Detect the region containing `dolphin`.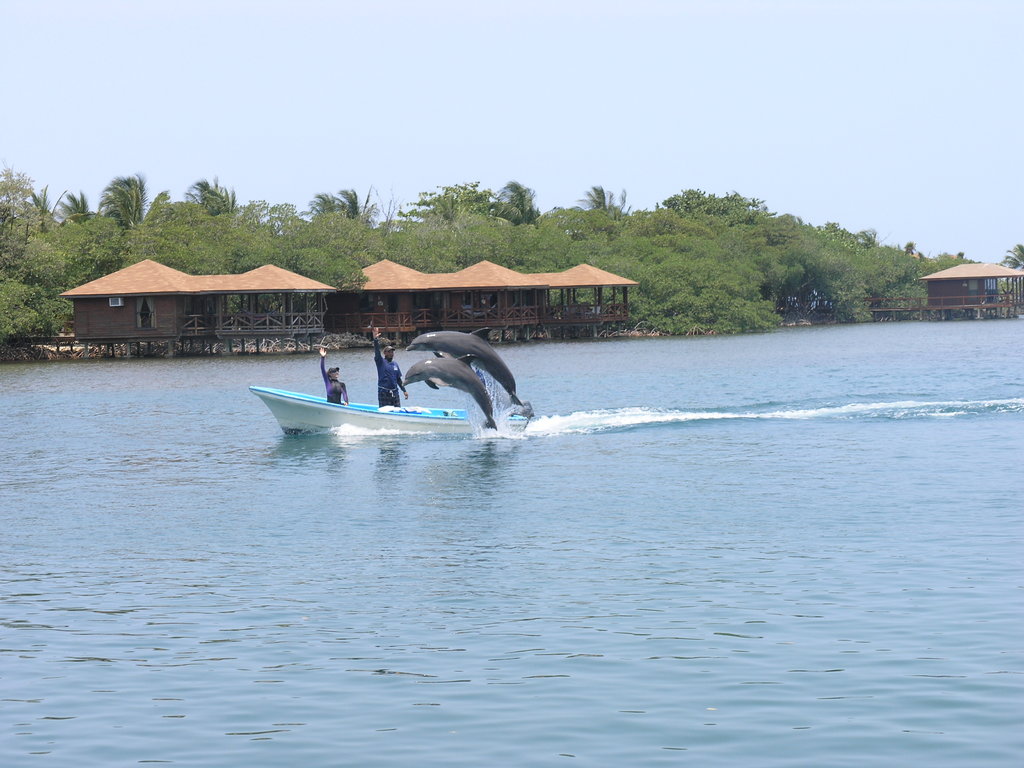
(x1=398, y1=358, x2=499, y2=437).
